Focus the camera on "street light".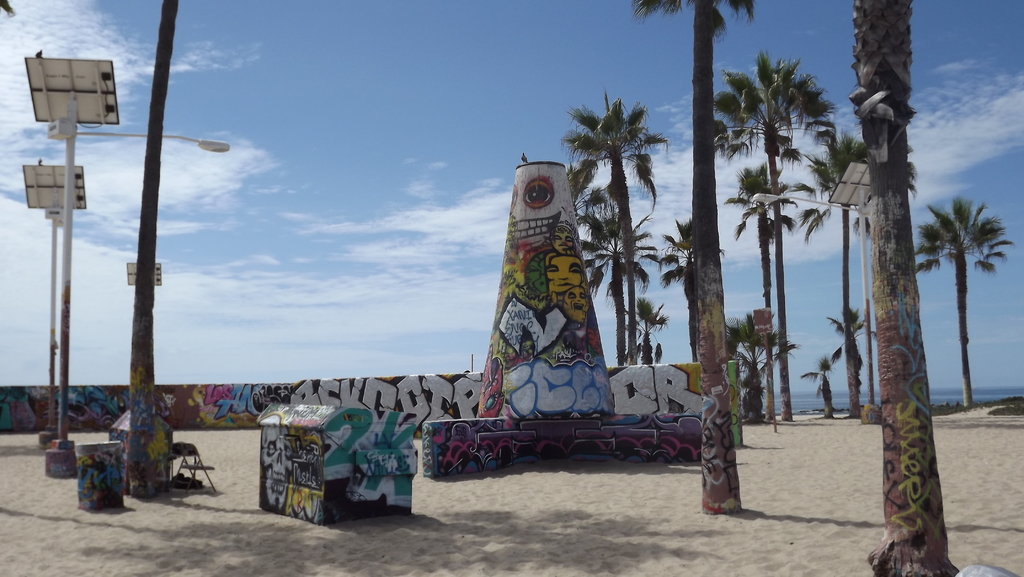
Focus region: box(19, 161, 90, 451).
